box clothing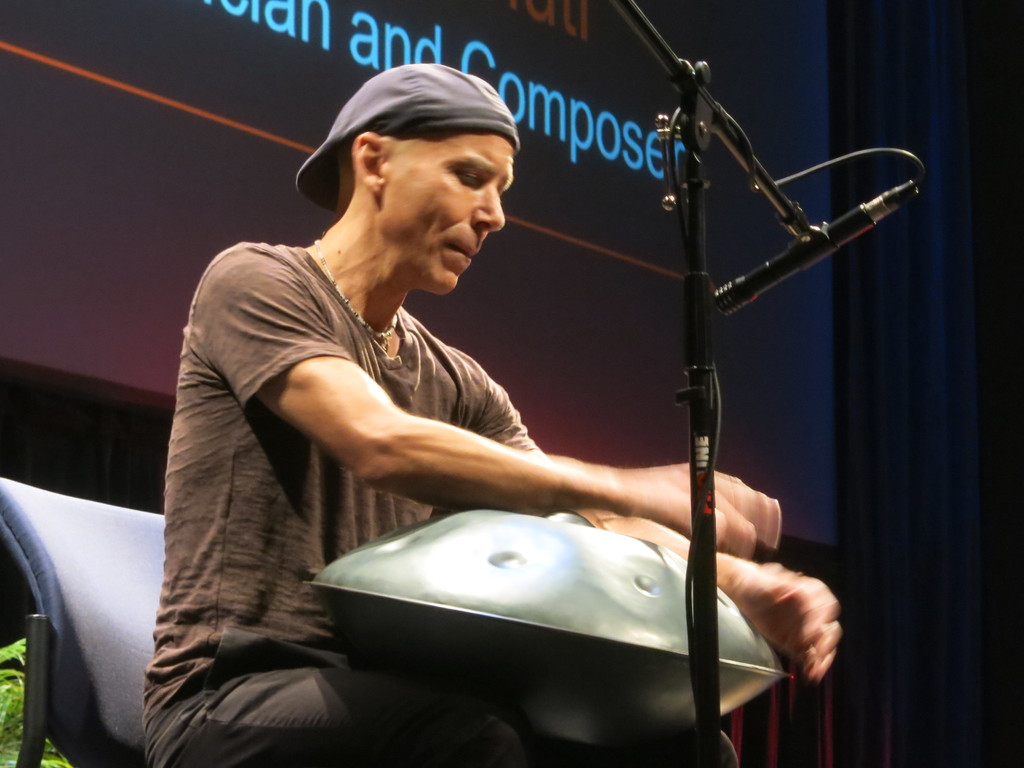
(x1=191, y1=209, x2=730, y2=678)
